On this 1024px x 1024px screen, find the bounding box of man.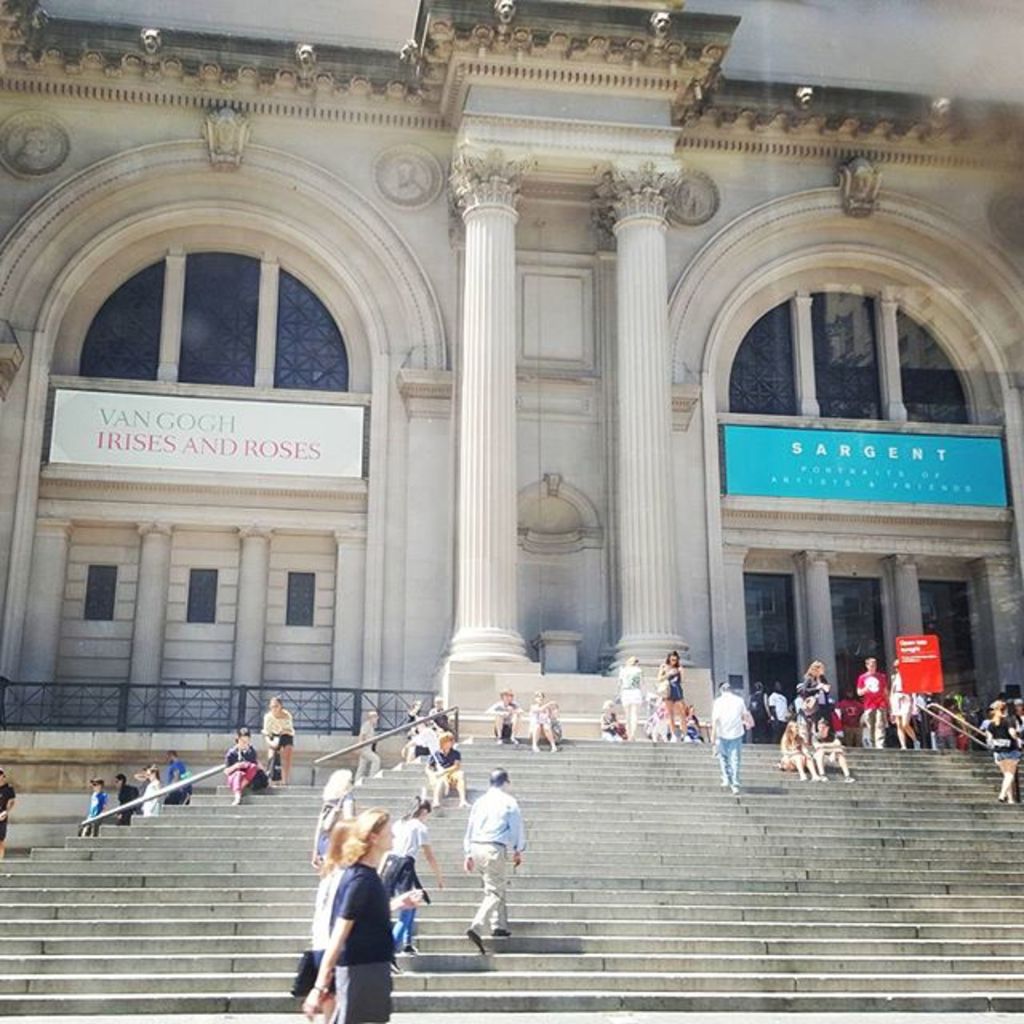
Bounding box: 709 685 754 792.
